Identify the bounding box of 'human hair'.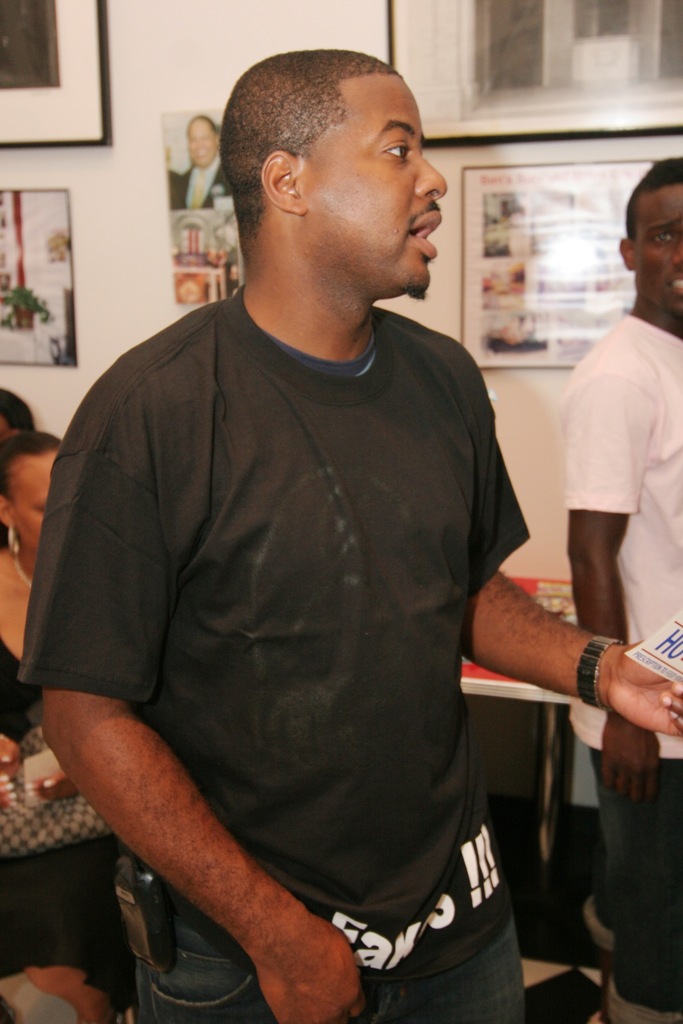
box(224, 44, 436, 248).
